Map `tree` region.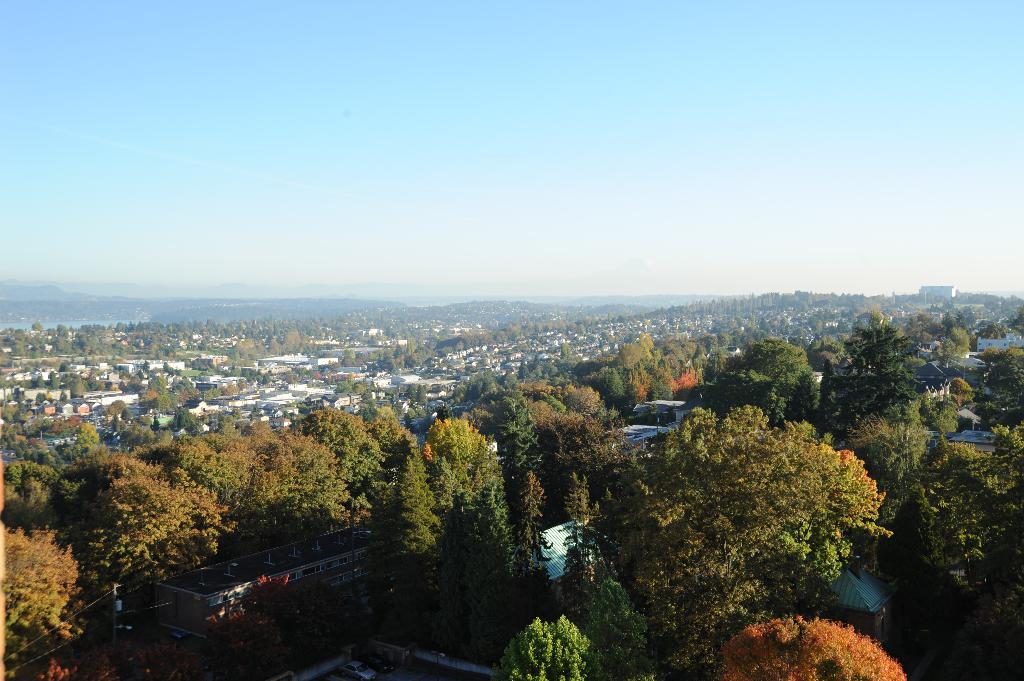
Mapped to box=[173, 400, 202, 424].
